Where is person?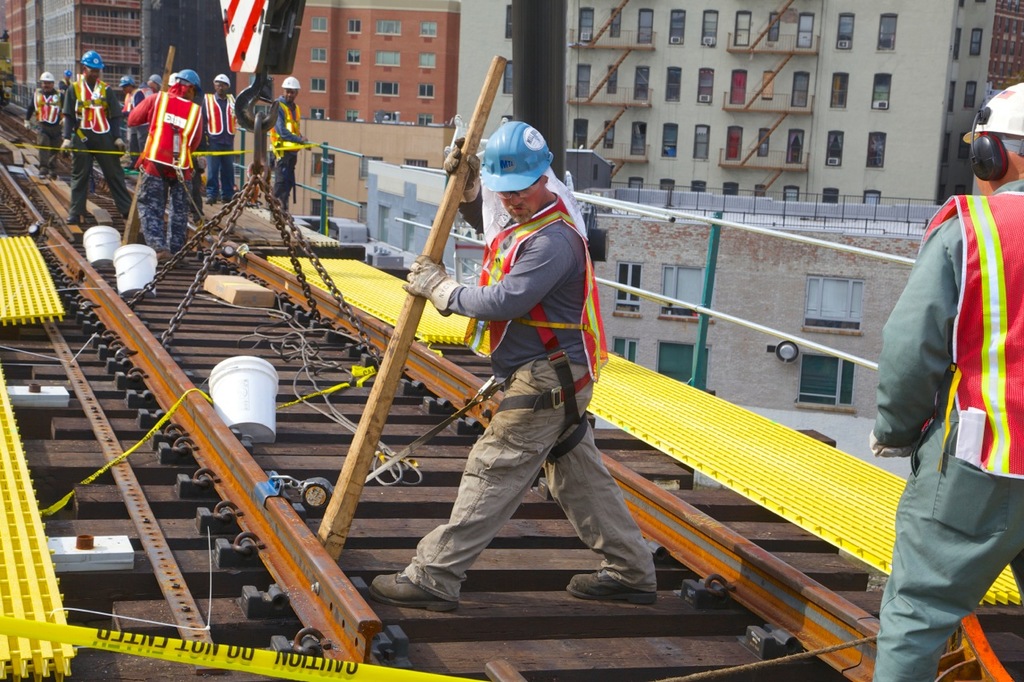
region(426, 114, 618, 644).
